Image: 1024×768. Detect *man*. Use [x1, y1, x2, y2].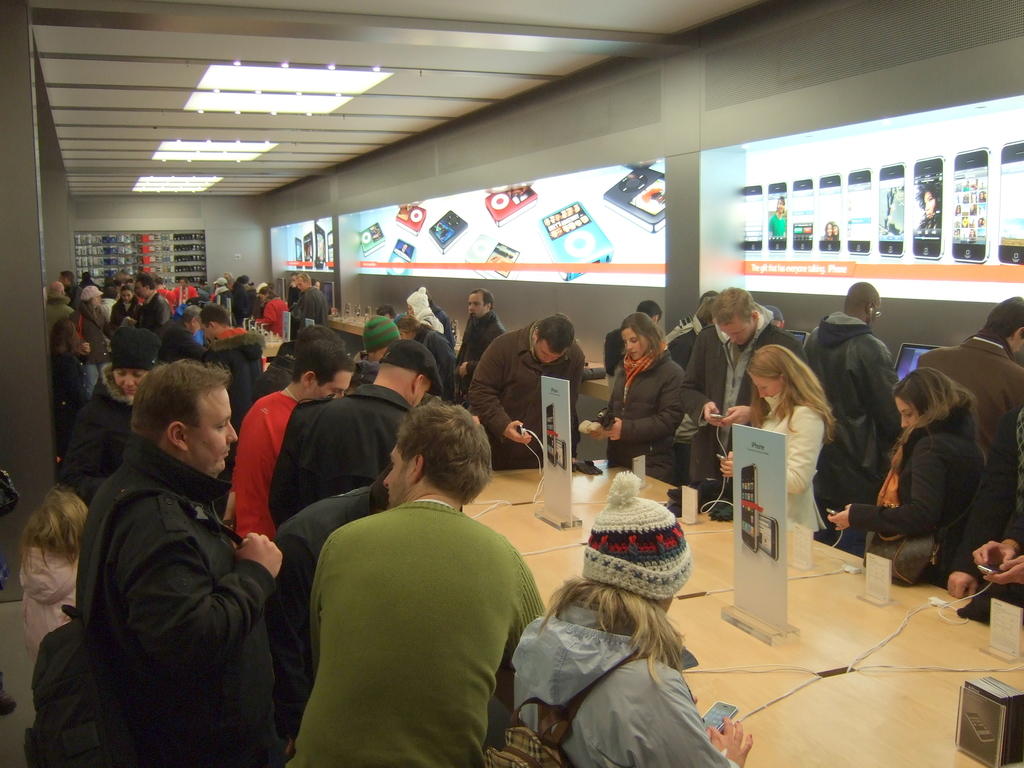
[127, 274, 172, 329].
